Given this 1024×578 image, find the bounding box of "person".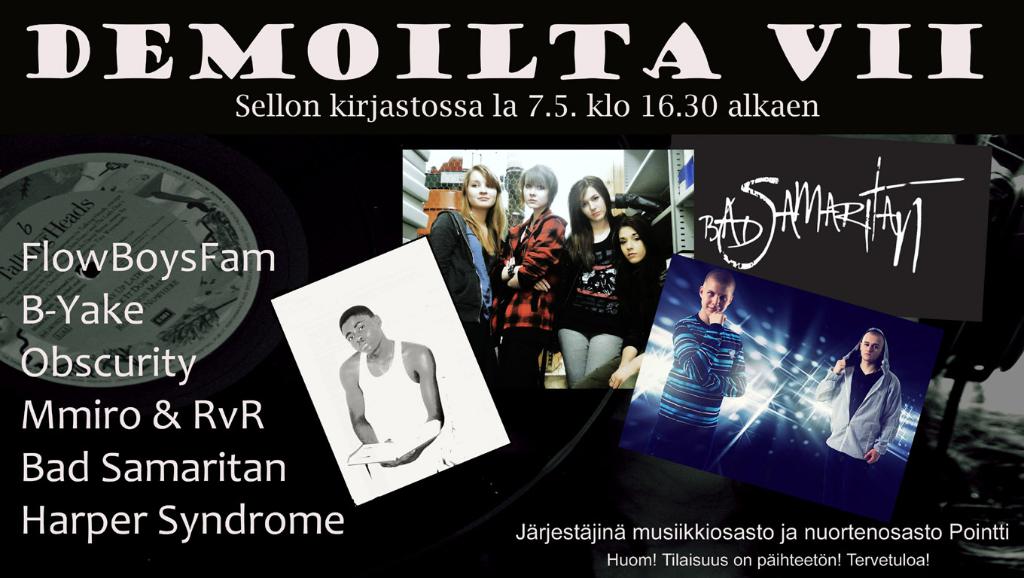
box=[337, 303, 448, 479].
